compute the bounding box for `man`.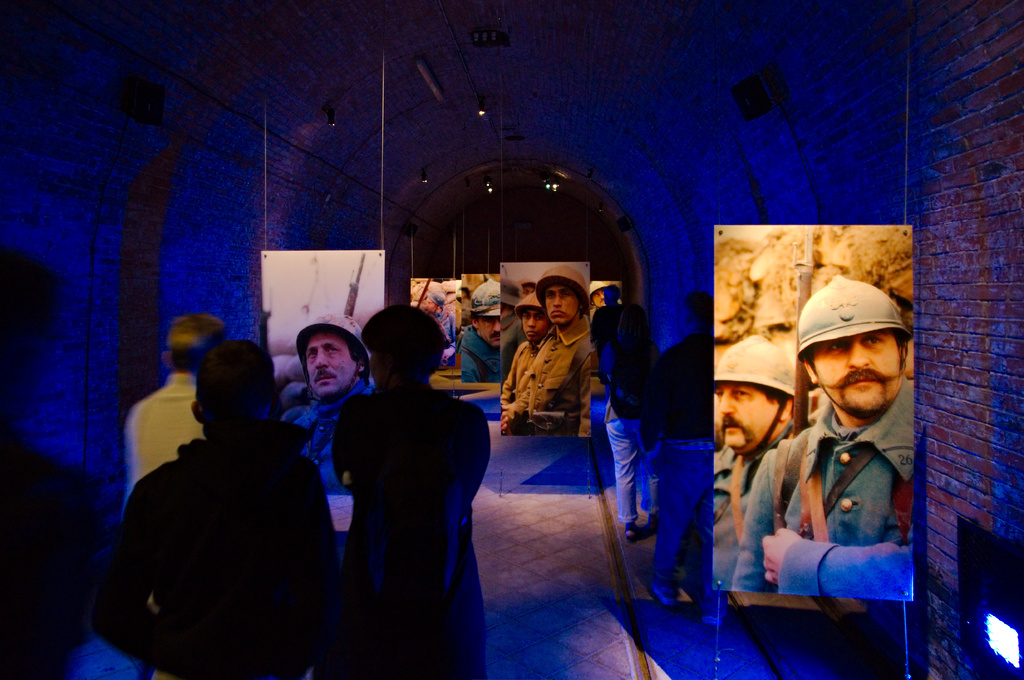
x1=711 y1=334 x2=816 y2=590.
